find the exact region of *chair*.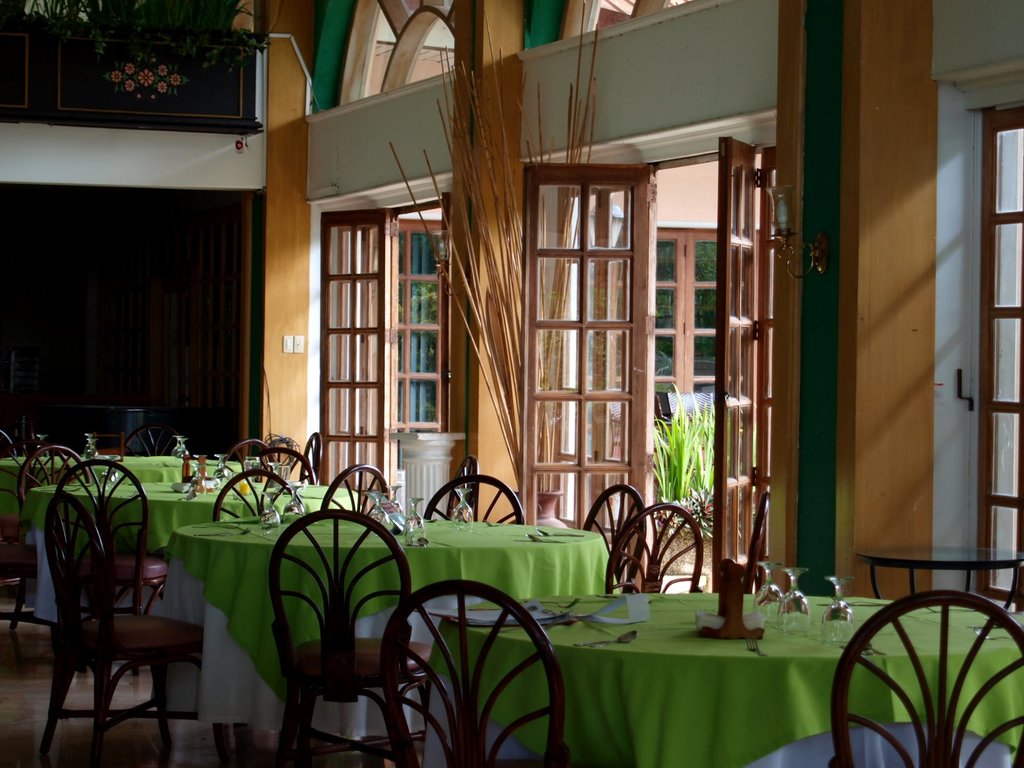
Exact region: Rect(113, 421, 181, 457).
